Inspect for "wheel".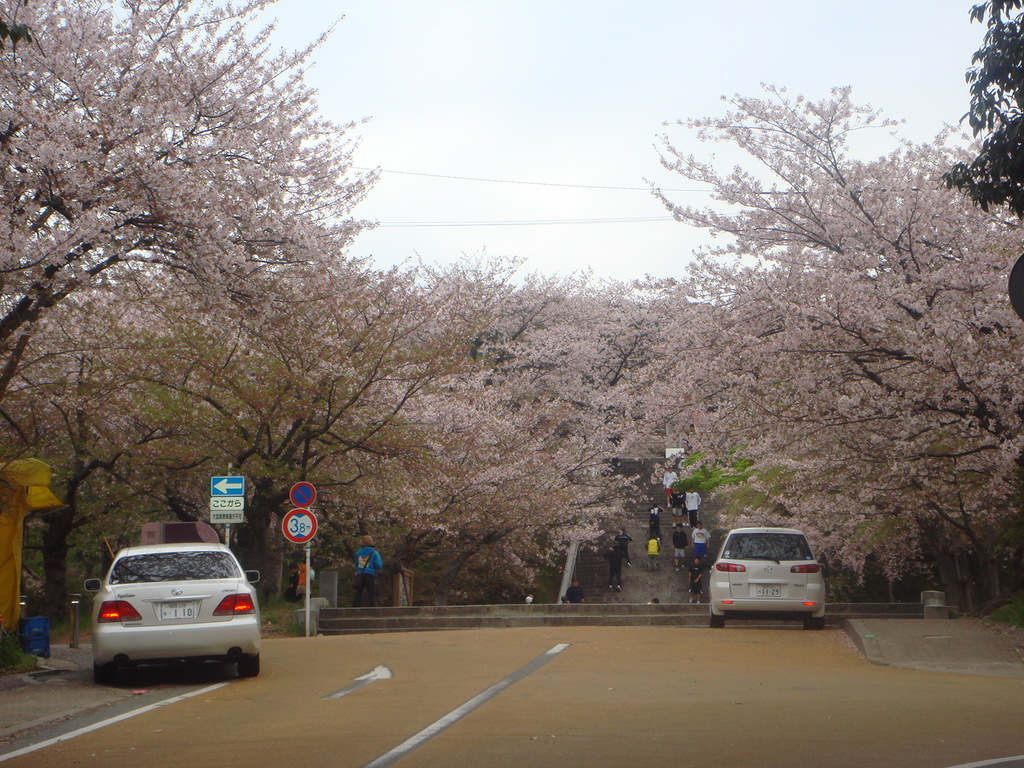
Inspection: locate(812, 616, 824, 628).
